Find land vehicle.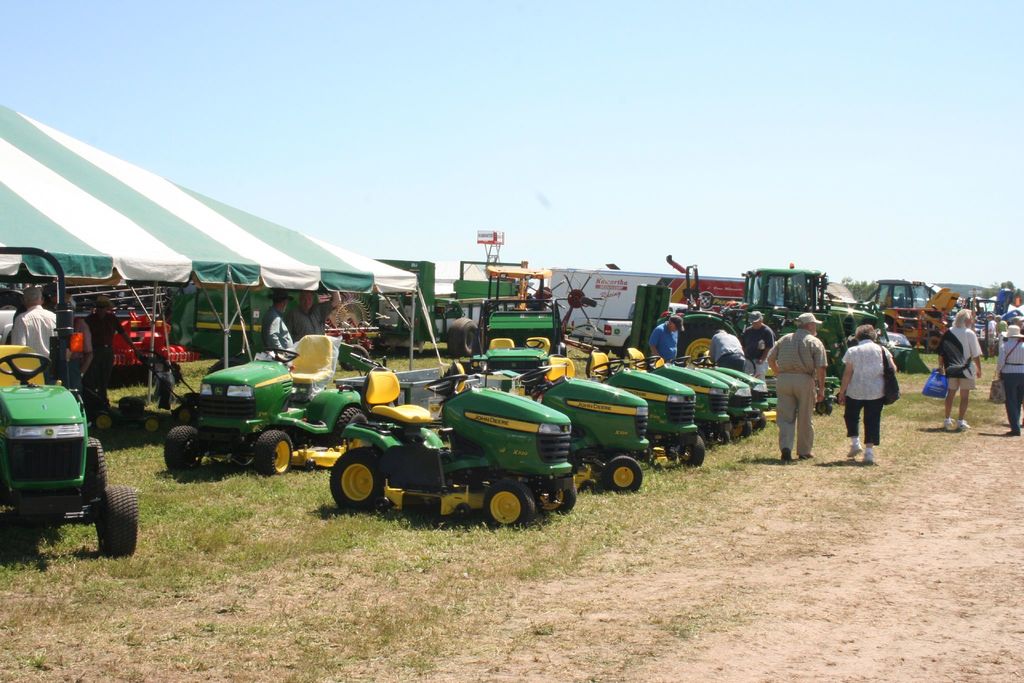
(left=686, top=363, right=744, bottom=431).
